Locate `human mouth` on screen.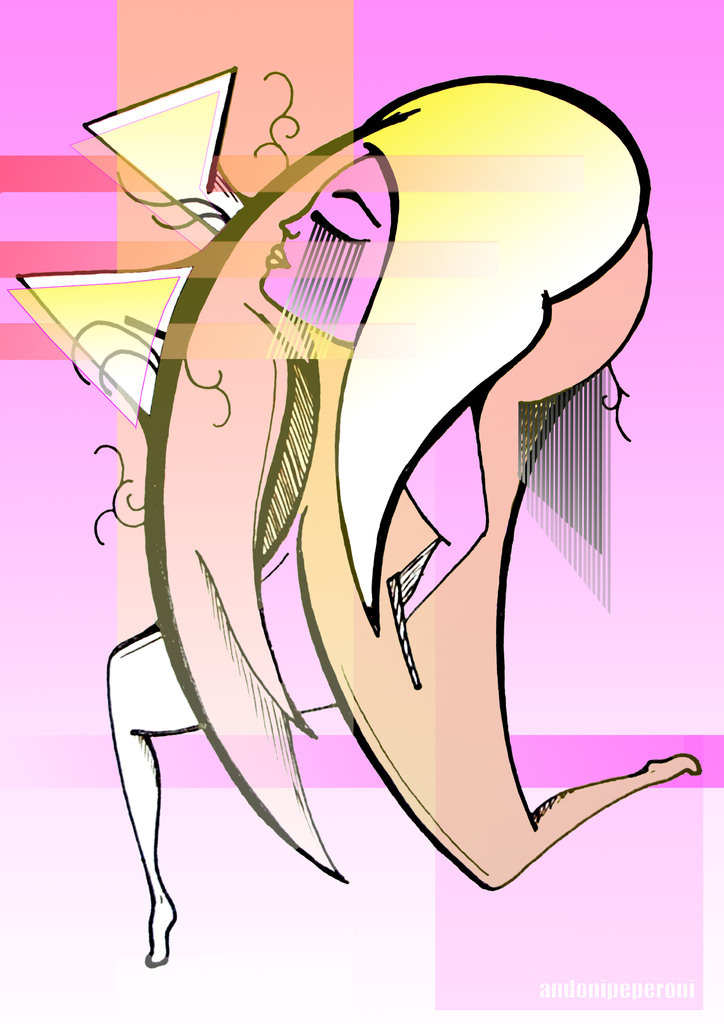
On screen at box=[268, 246, 287, 267].
